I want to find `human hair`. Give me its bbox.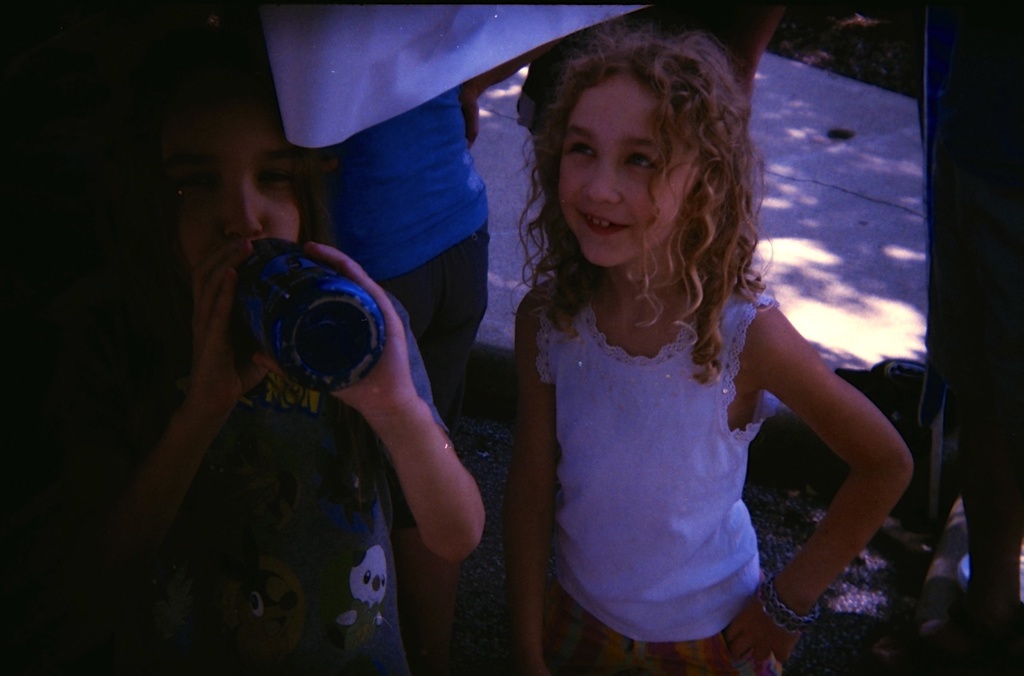
(left=503, top=19, right=765, bottom=445).
